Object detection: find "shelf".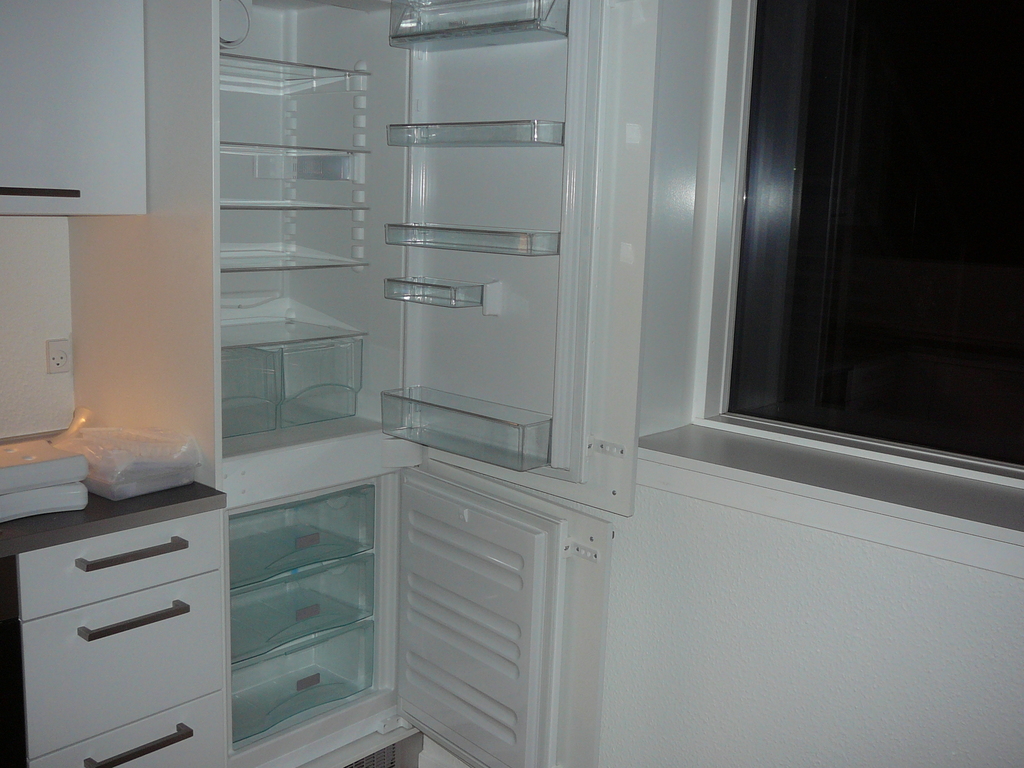
left=386, top=224, right=561, bottom=255.
